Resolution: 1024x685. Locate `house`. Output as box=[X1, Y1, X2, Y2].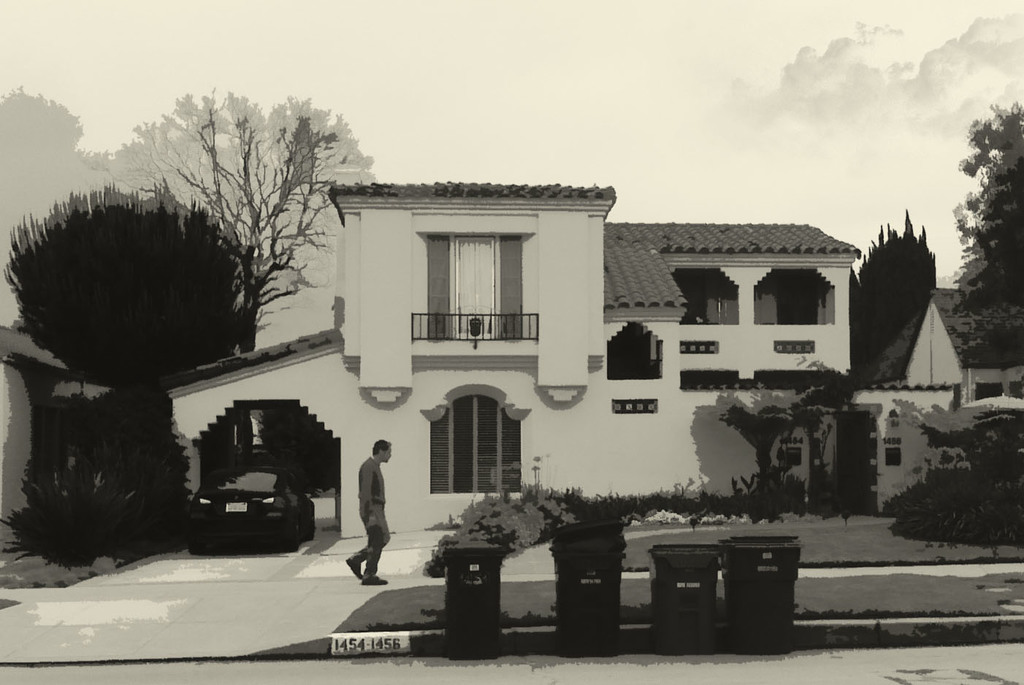
box=[846, 282, 1023, 507].
